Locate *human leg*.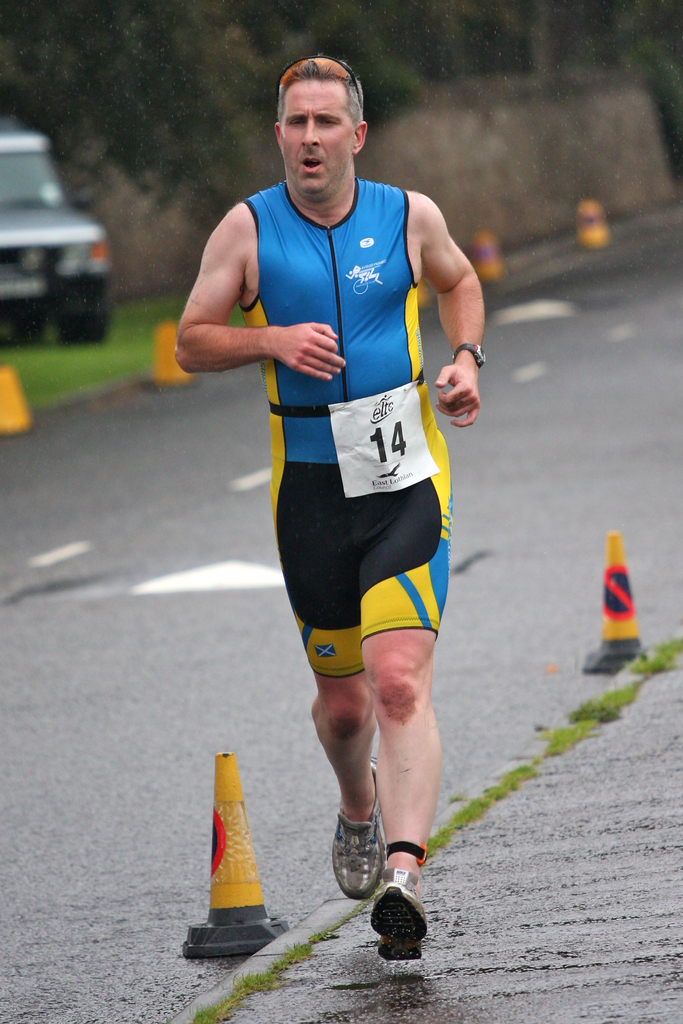
Bounding box: (357, 440, 448, 962).
